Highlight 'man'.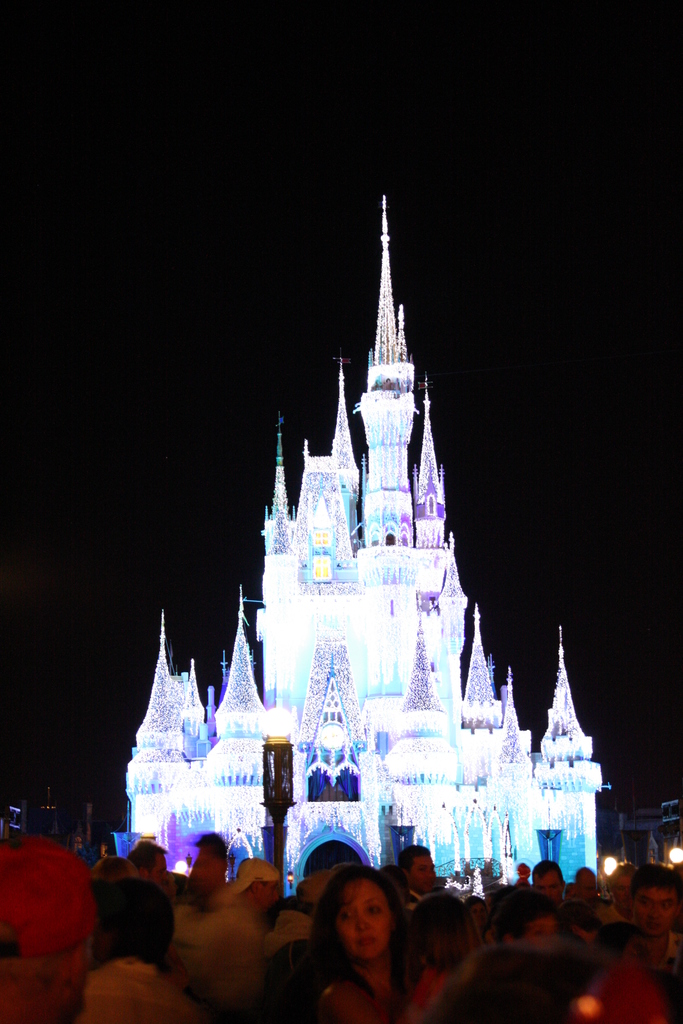
Highlighted region: BBox(2, 834, 119, 996).
